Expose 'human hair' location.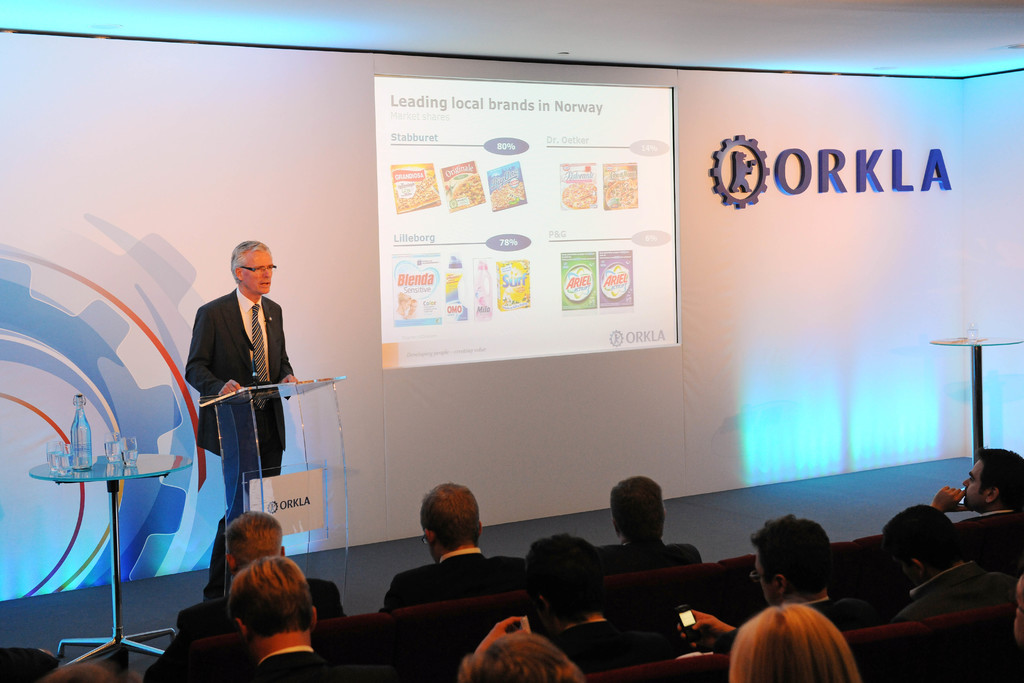
Exposed at Rect(877, 503, 969, 568).
